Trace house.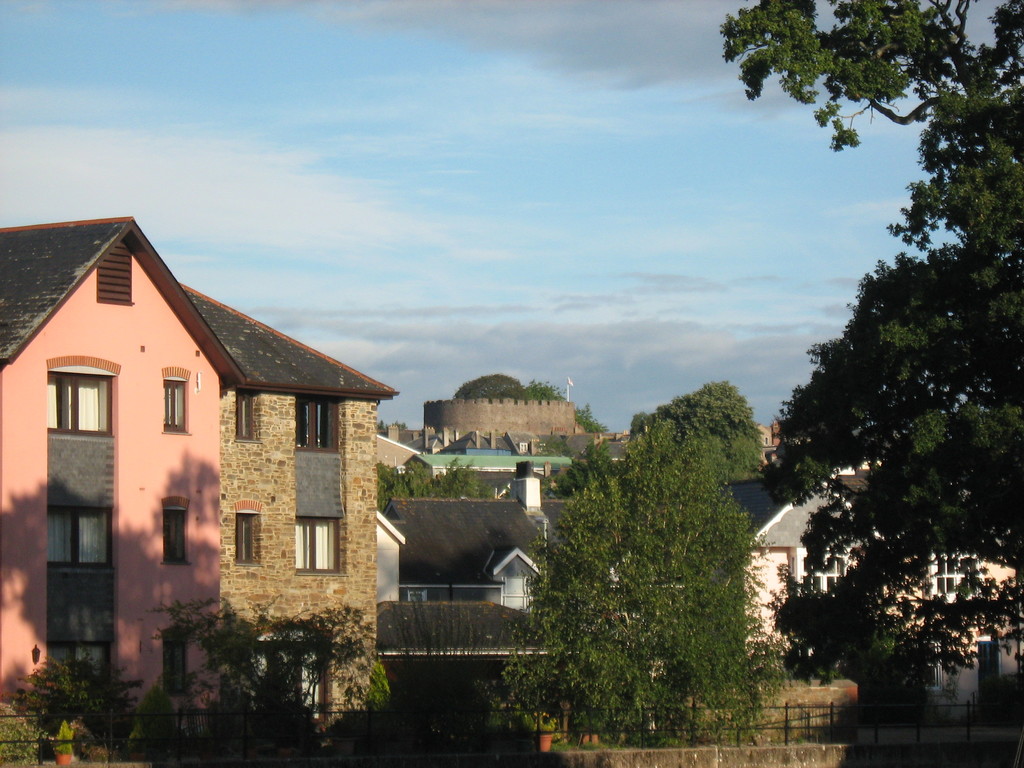
Traced to [x1=724, y1=481, x2=829, y2=658].
